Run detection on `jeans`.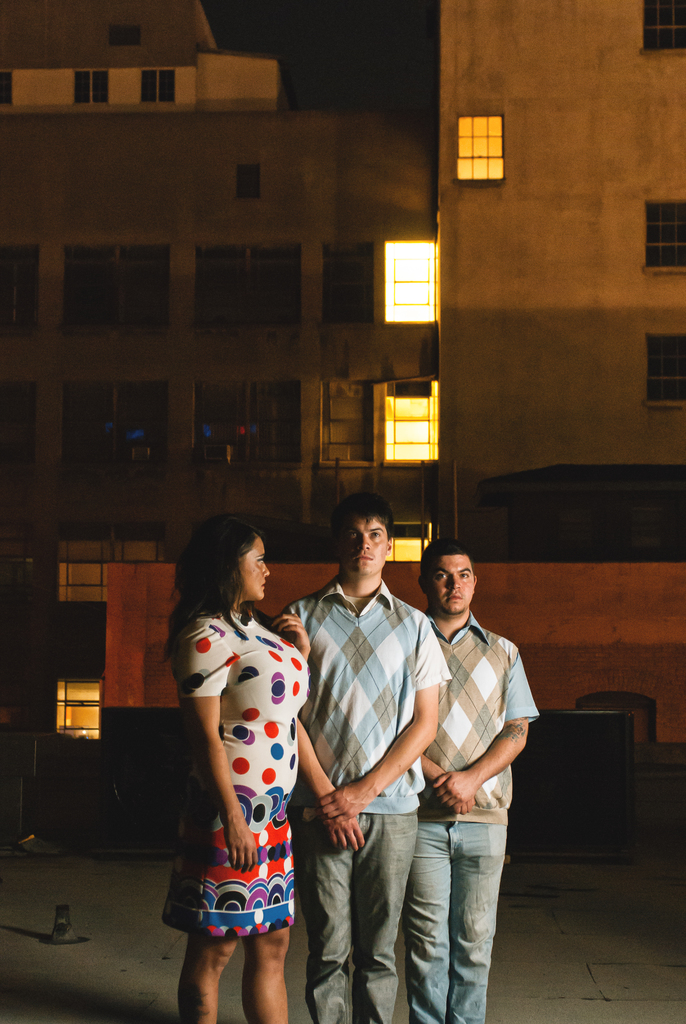
Result: 305:806:415:1020.
